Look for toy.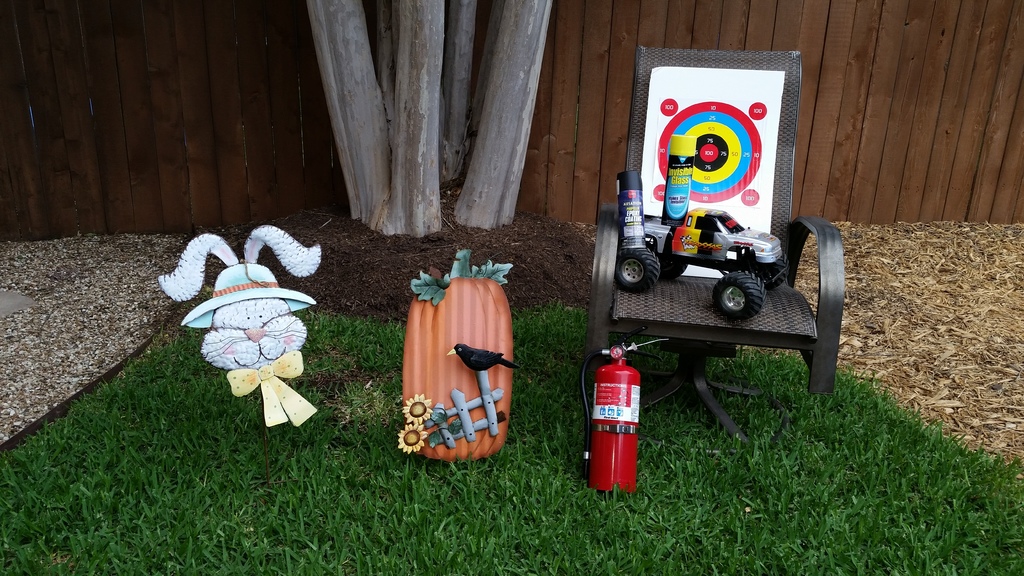
Found: [x1=171, y1=252, x2=340, y2=436].
